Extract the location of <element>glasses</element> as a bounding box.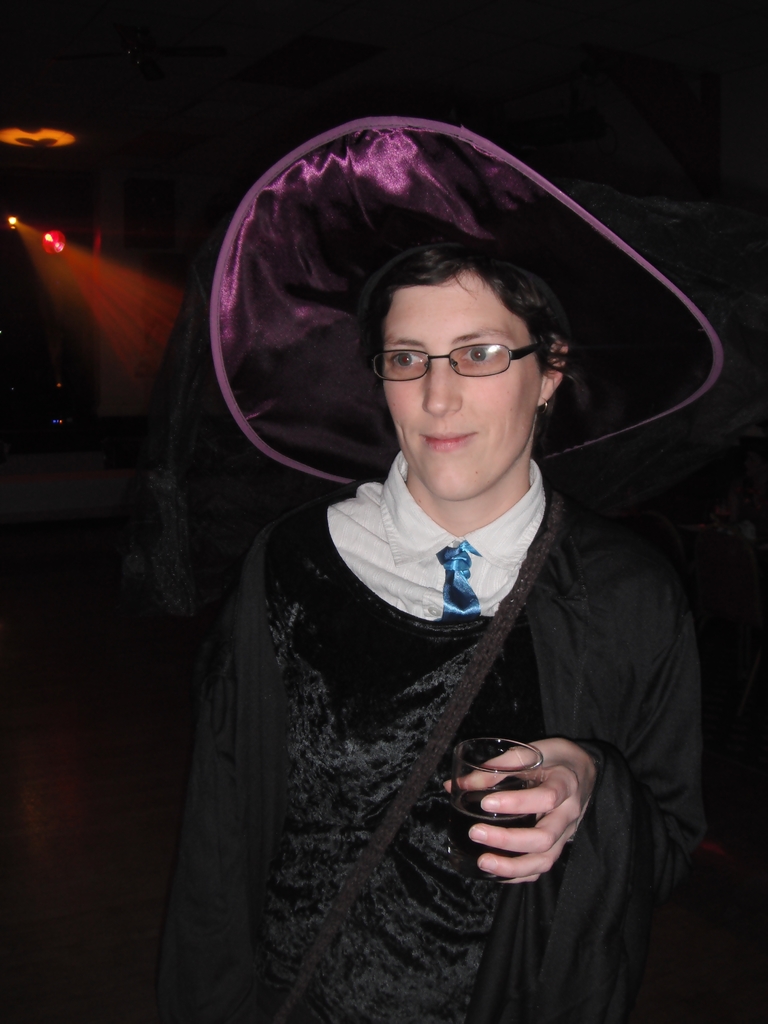
l=374, t=326, r=551, b=383.
